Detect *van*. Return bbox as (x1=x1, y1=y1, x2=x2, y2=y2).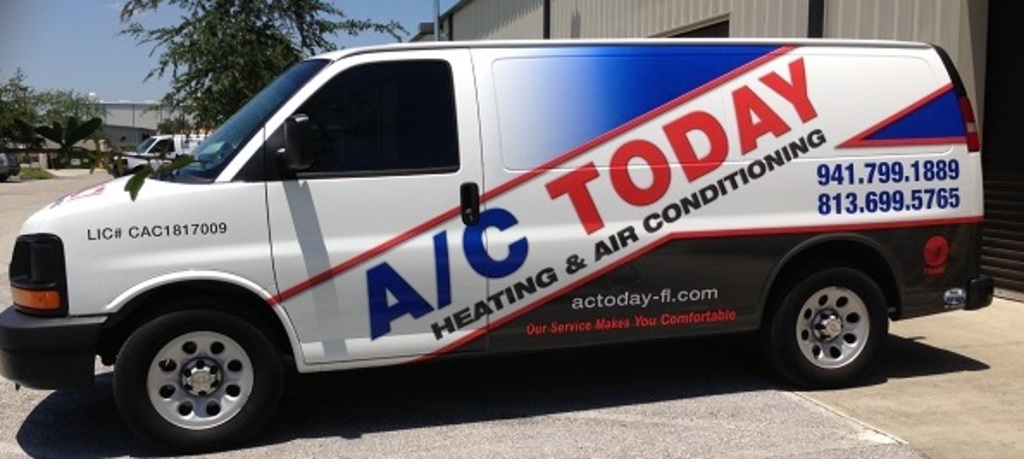
(x1=0, y1=36, x2=996, y2=456).
